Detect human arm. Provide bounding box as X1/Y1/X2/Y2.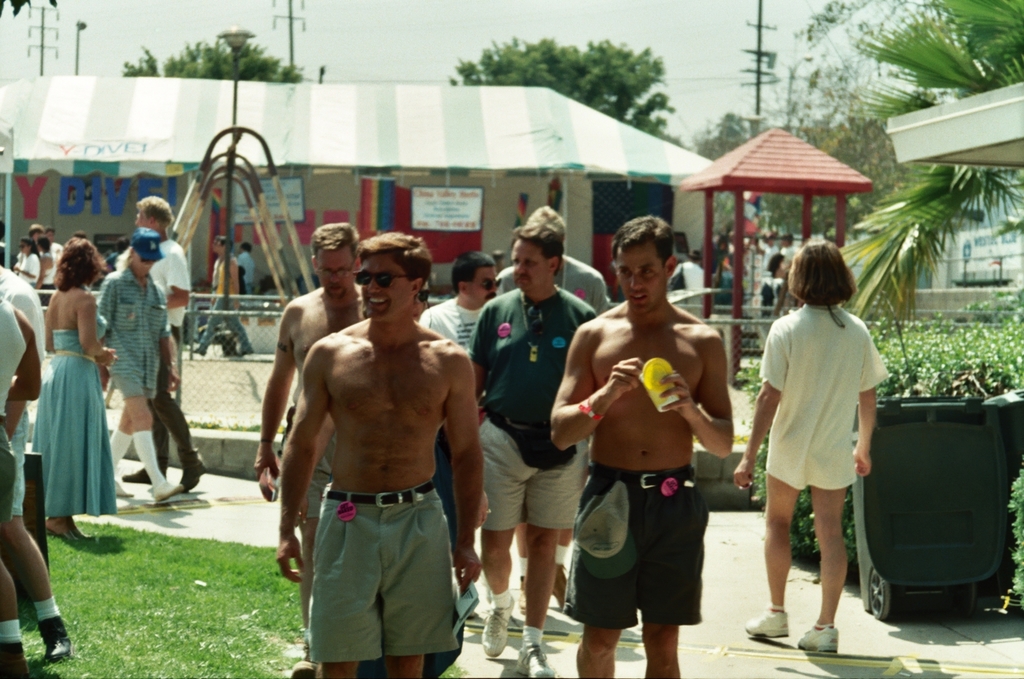
465/318/492/394.
